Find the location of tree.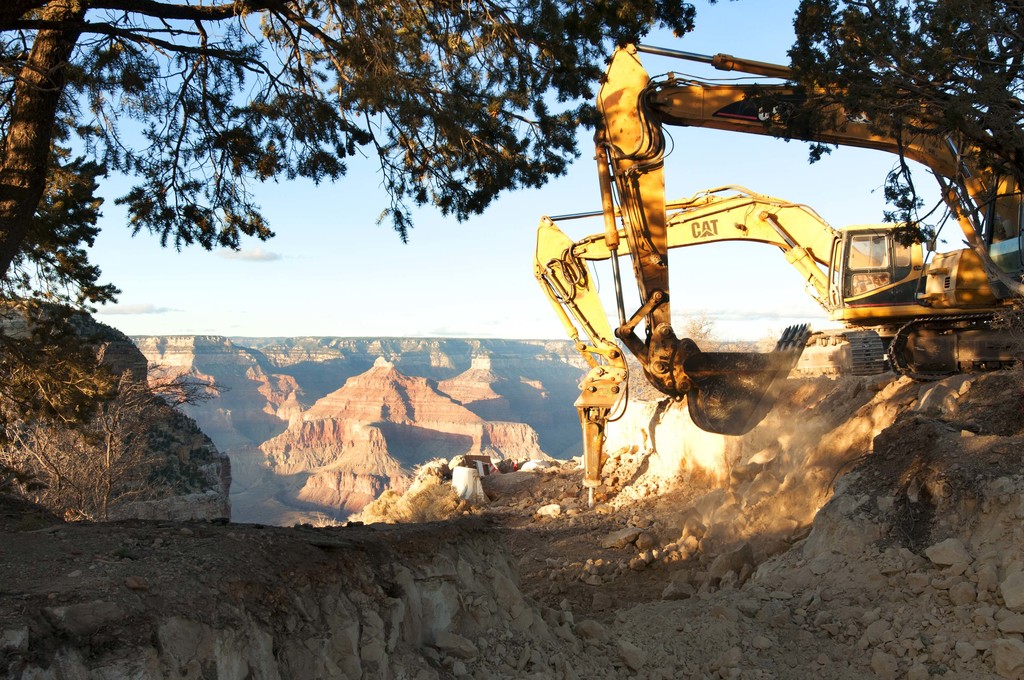
Location: l=0, t=0, r=694, b=428.
